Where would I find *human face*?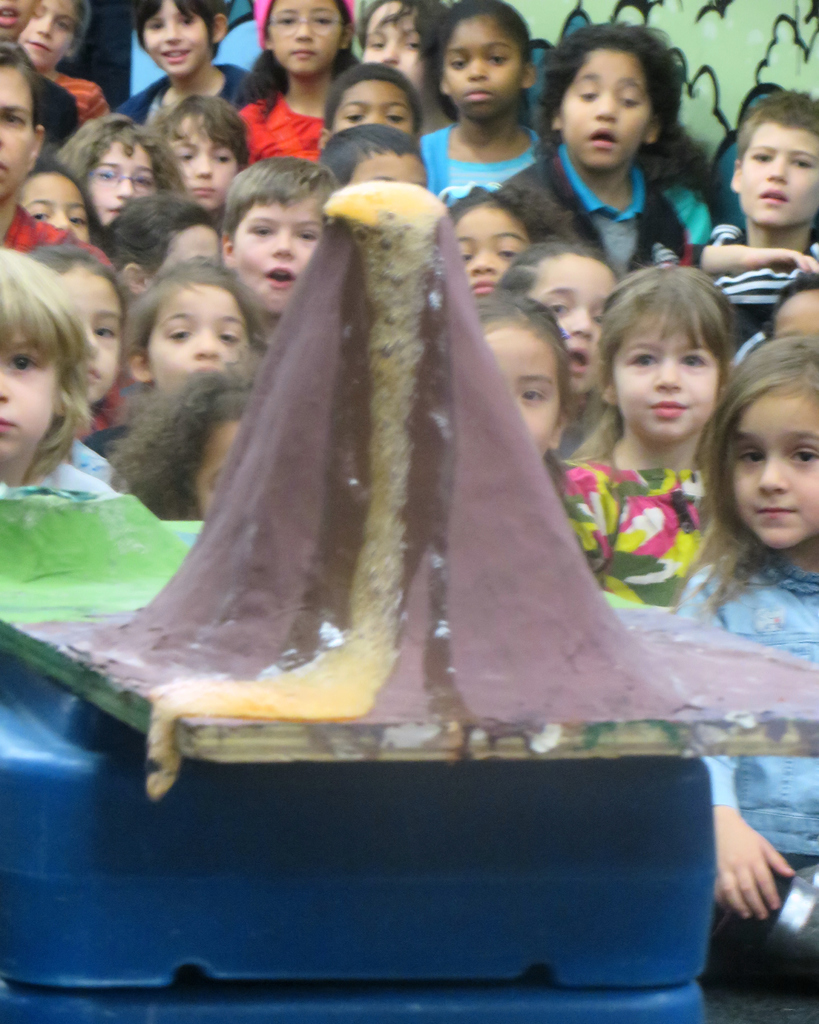
At left=83, top=143, right=155, bottom=227.
